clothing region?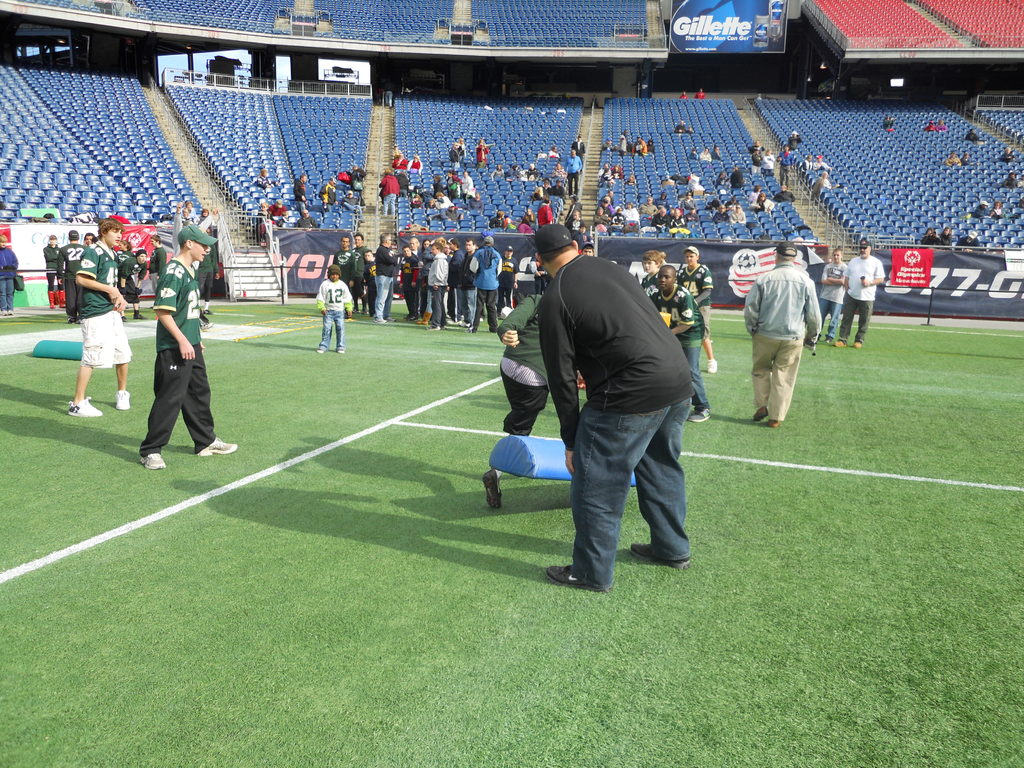
BBox(61, 244, 82, 315)
